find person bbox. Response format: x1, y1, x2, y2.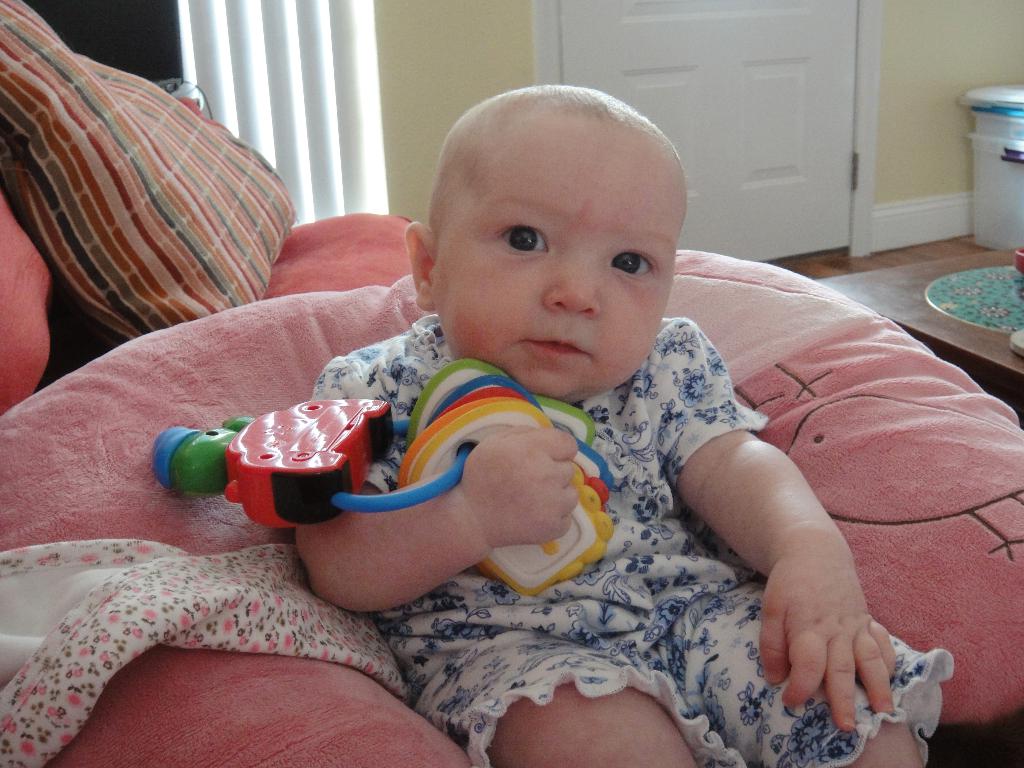
196, 118, 942, 717.
